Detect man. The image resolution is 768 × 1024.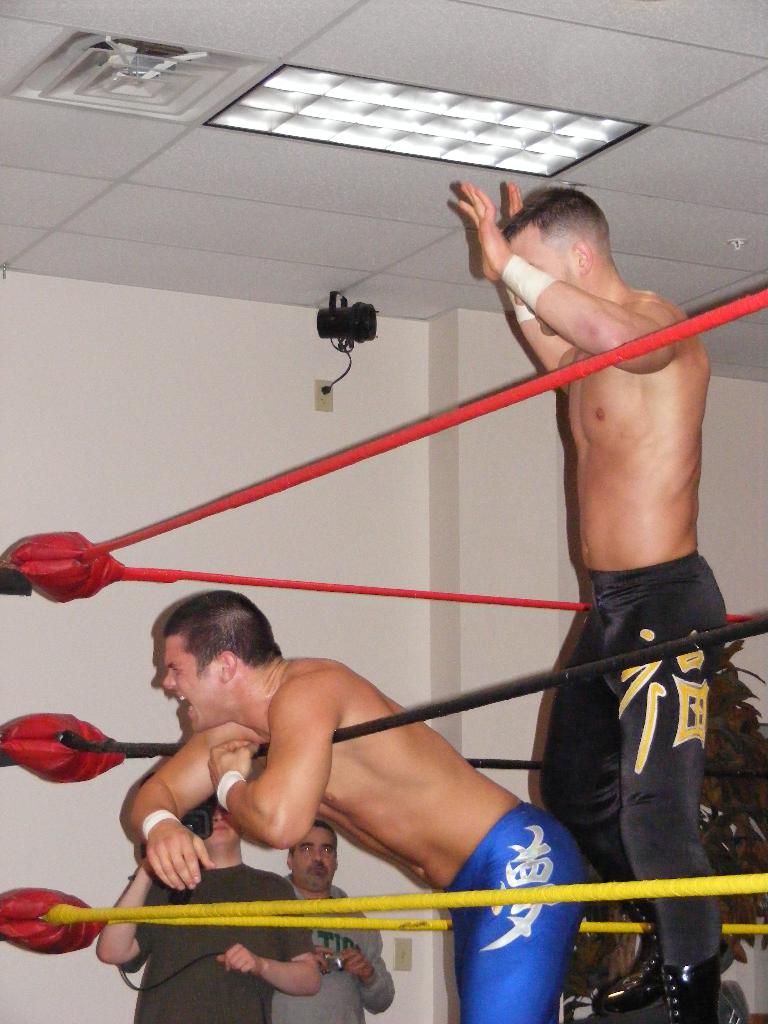
x1=486, y1=114, x2=747, y2=947.
